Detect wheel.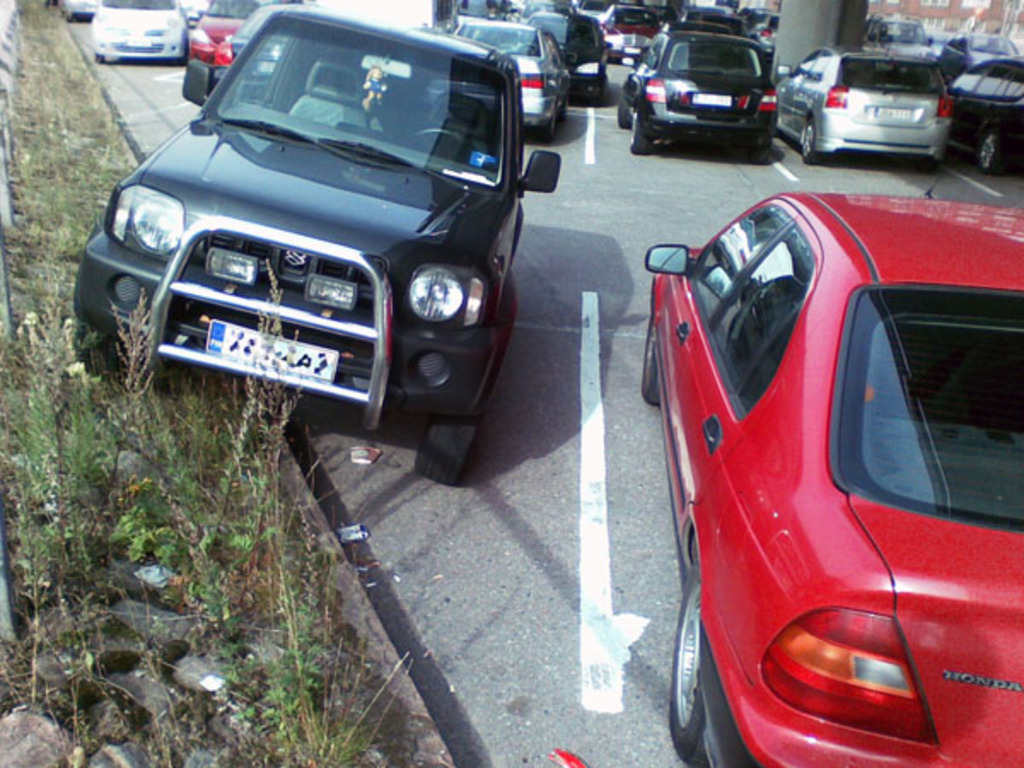
Detected at 73,323,125,382.
